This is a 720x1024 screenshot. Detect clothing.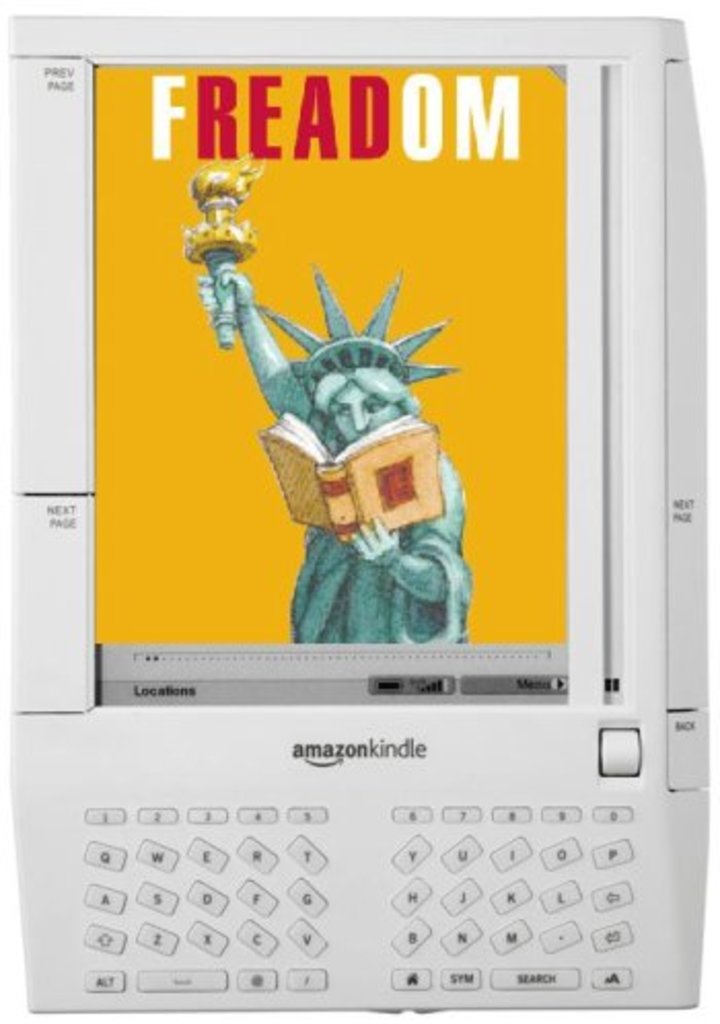
bbox=[274, 438, 473, 631].
